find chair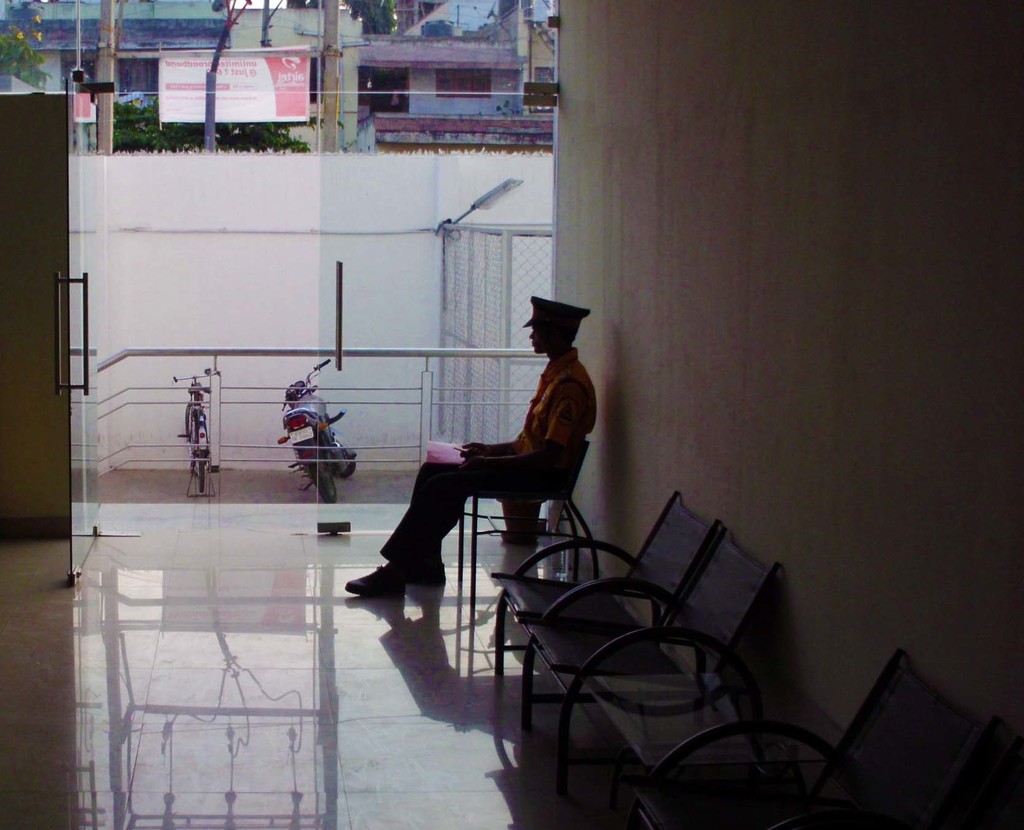
446,437,607,597
